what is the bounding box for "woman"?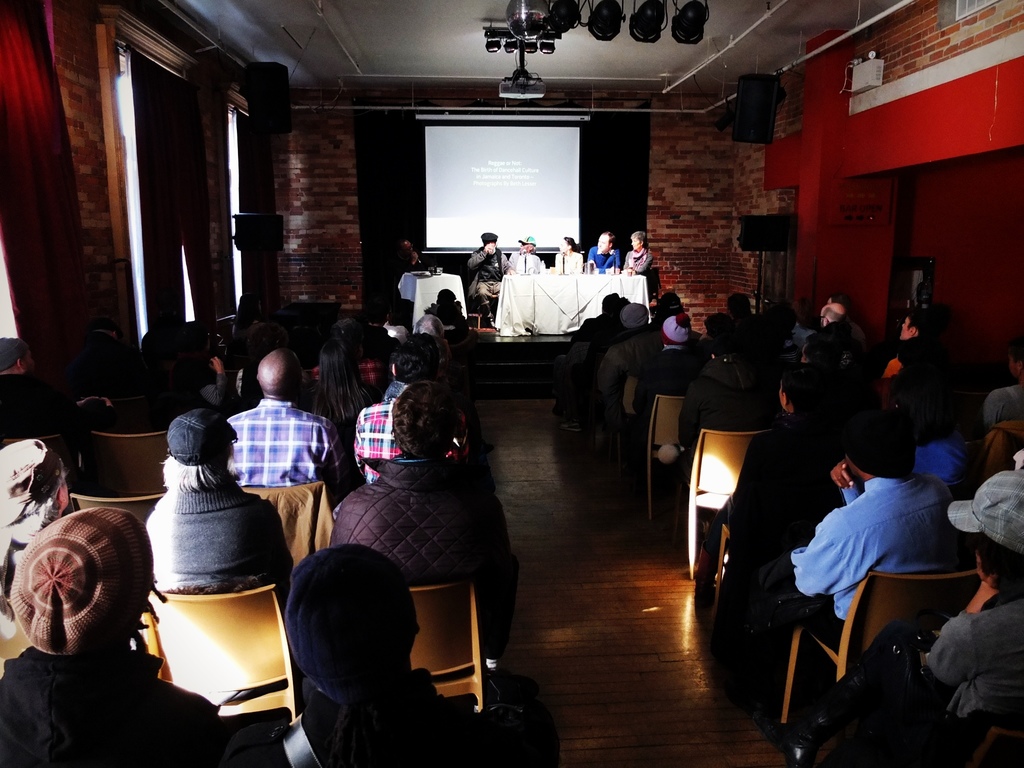
<region>303, 336, 376, 454</region>.
